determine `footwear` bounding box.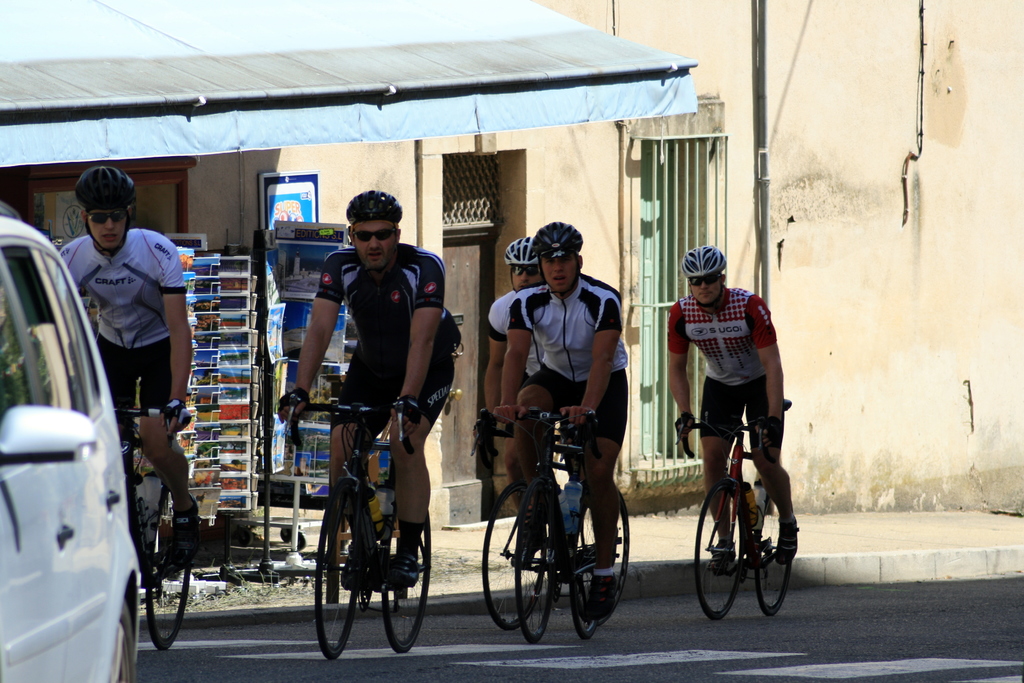
Determined: Rect(596, 527, 616, 577).
